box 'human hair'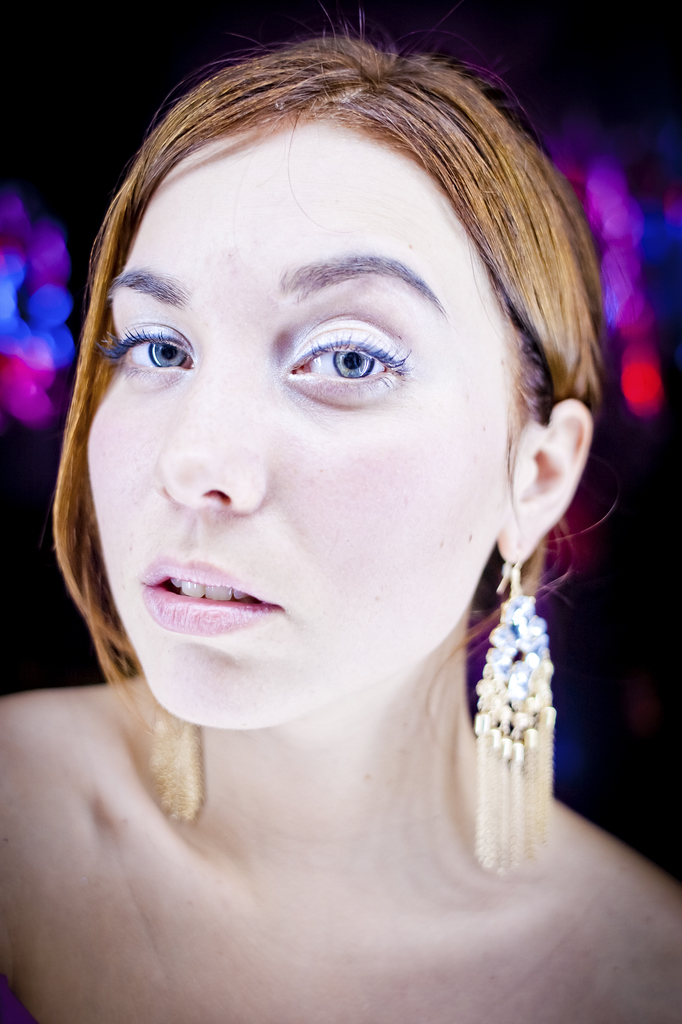
26/17/596/775
